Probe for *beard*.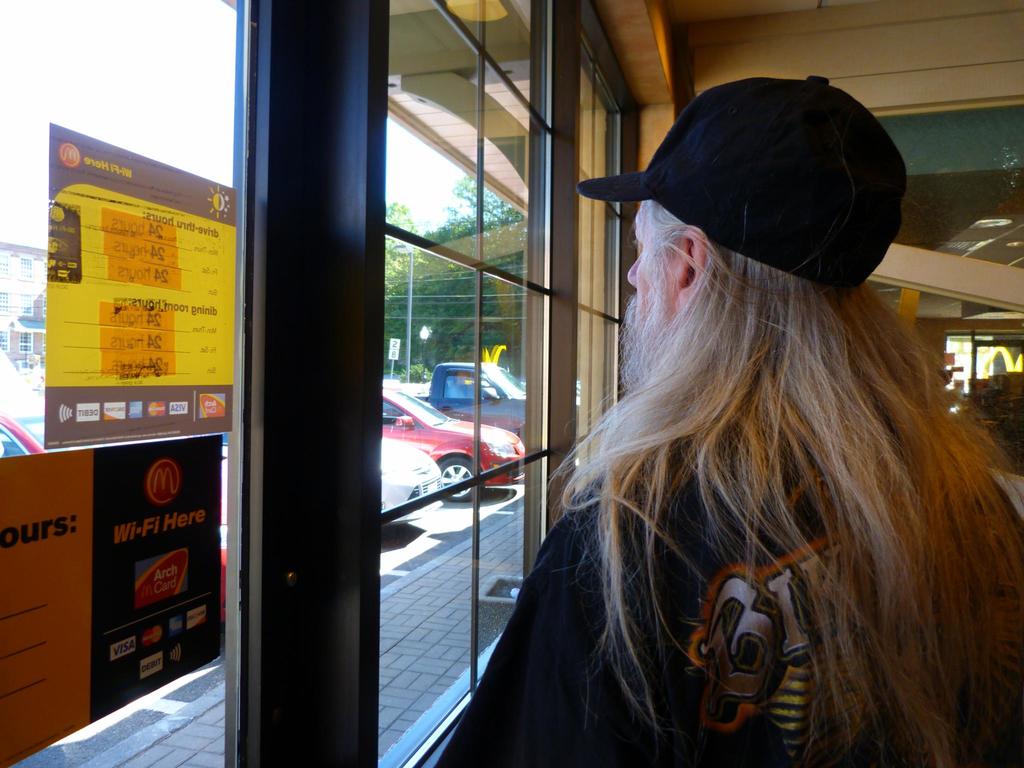
Probe result: [627,303,668,383].
